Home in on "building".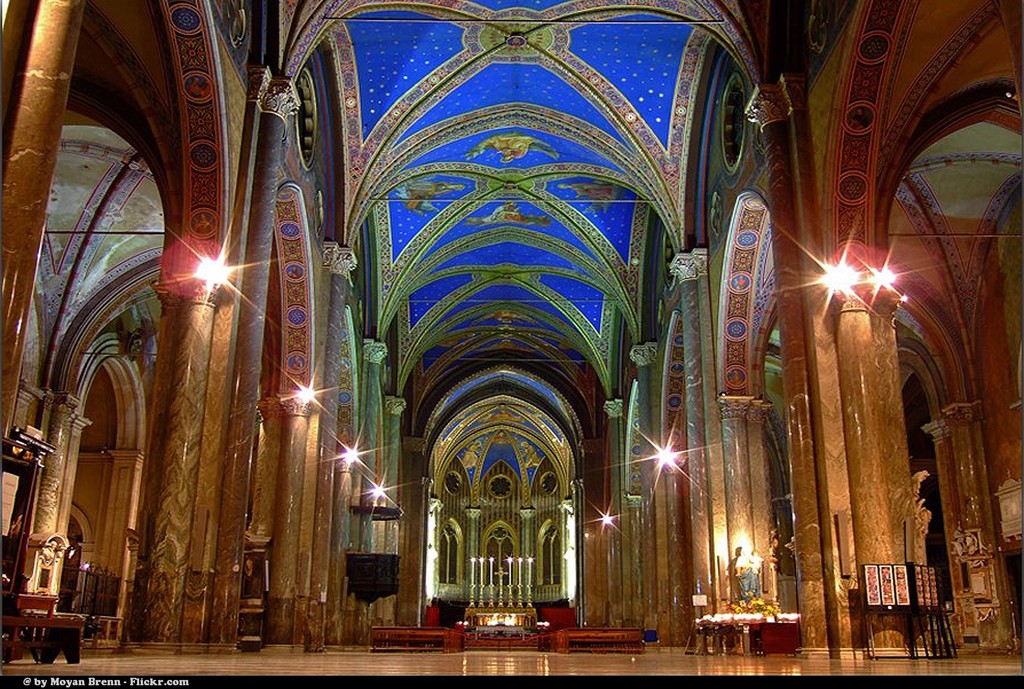
Homed in at (1,0,1023,677).
